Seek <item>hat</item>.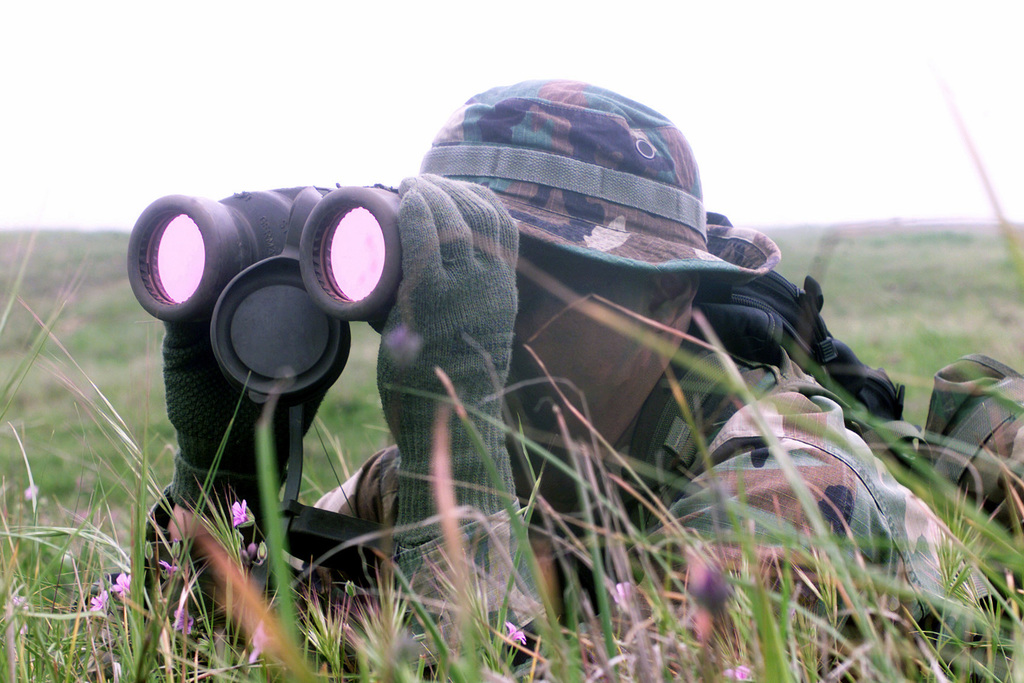
bbox(399, 76, 783, 286).
